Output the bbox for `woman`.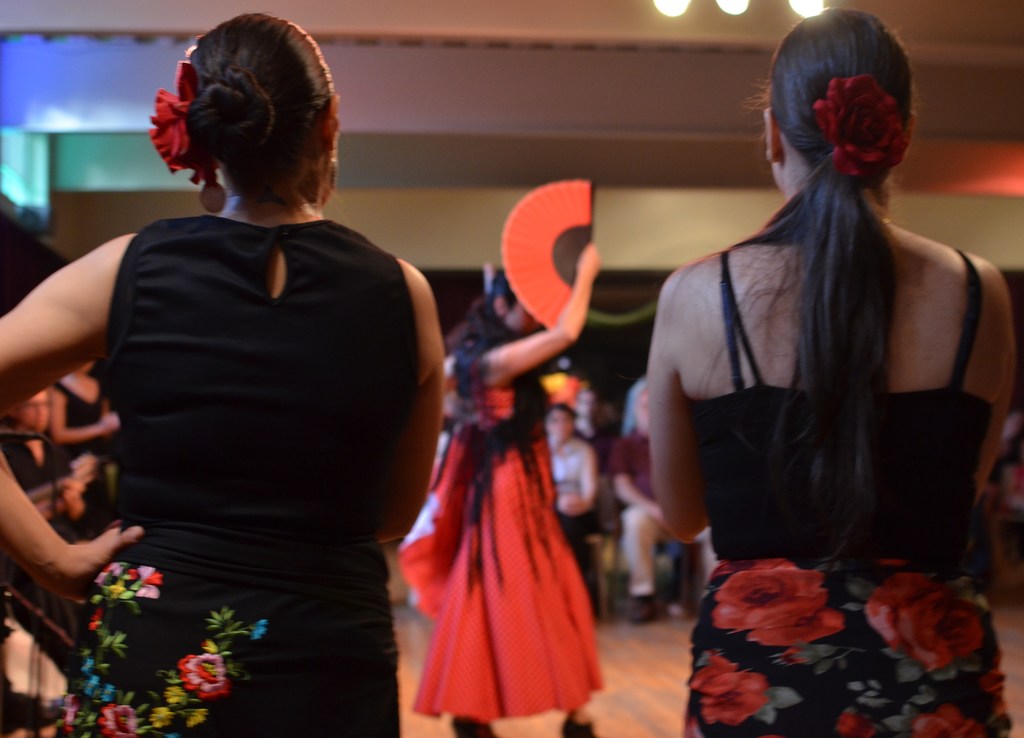
<region>48, 357, 116, 547</region>.
